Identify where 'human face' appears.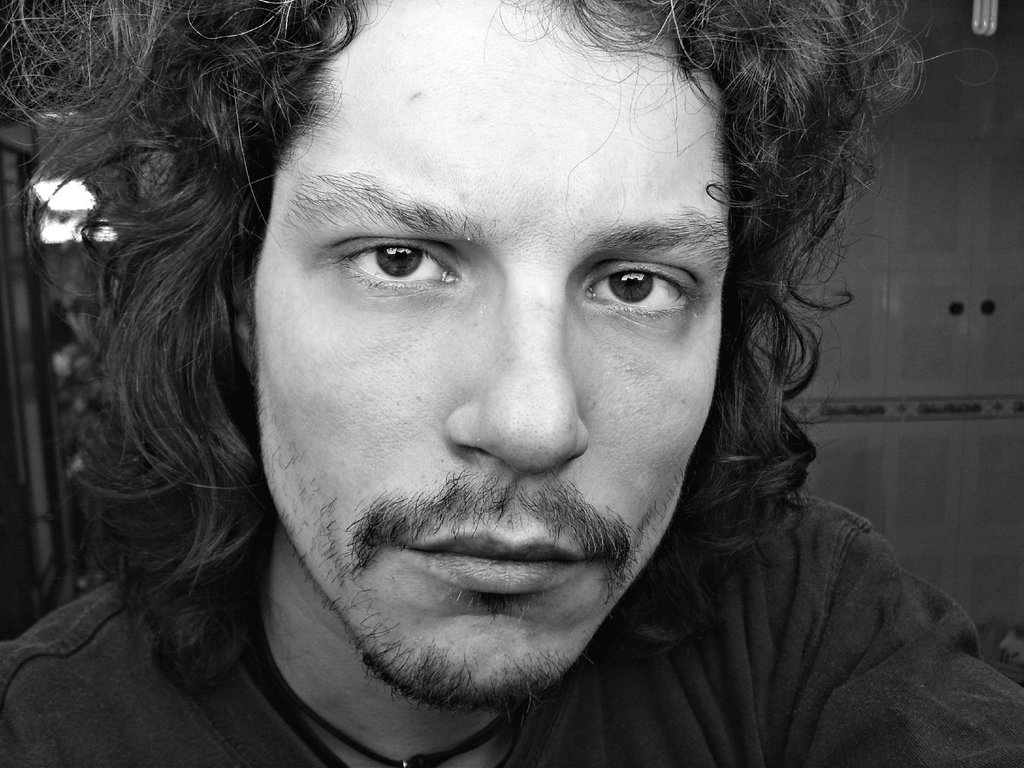
Appears at box(257, 4, 728, 700).
